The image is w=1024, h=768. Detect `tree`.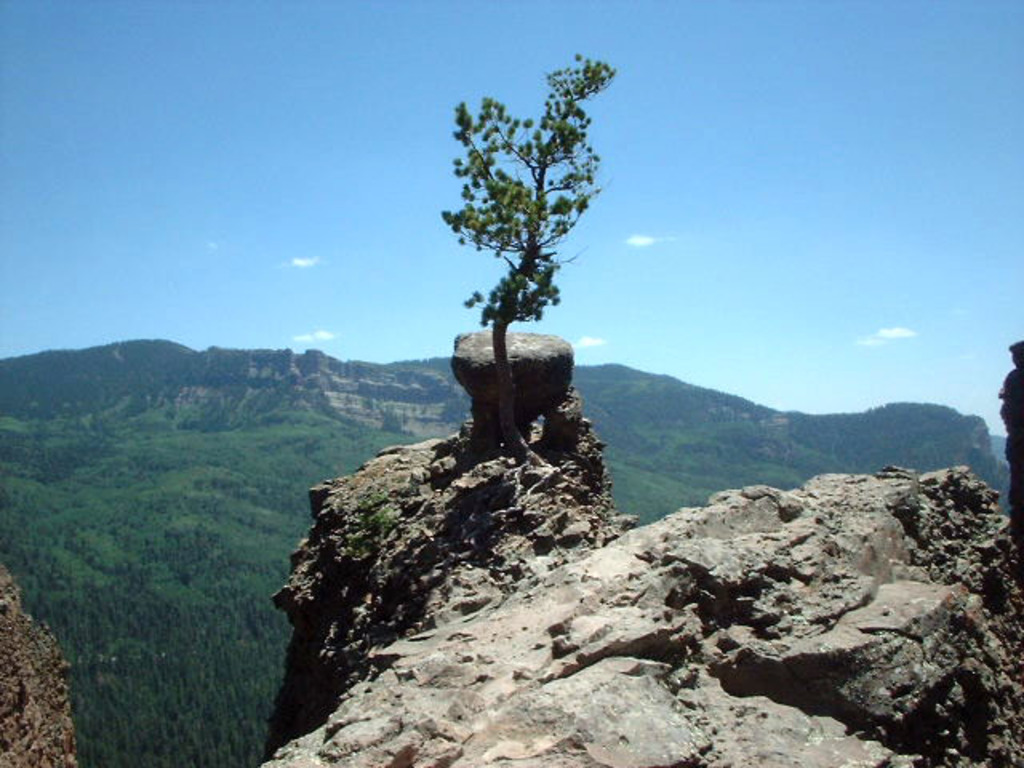
Detection: select_region(440, 42, 626, 456).
